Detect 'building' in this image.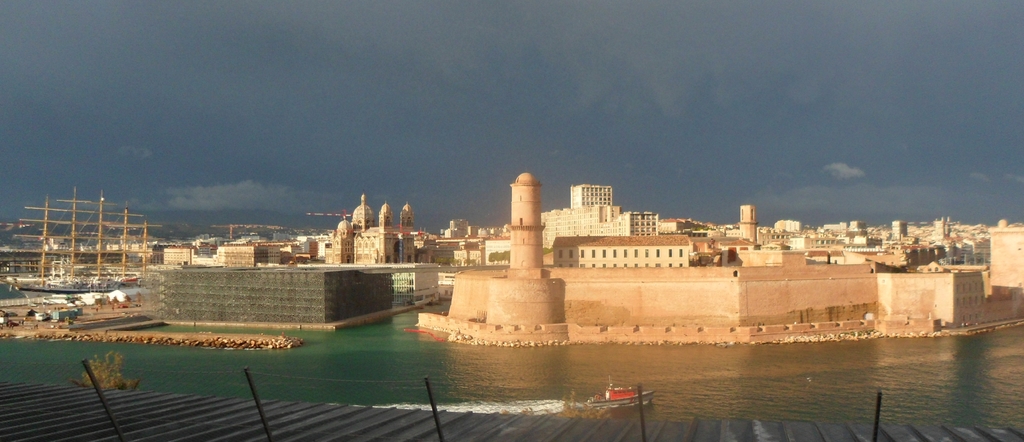
Detection: {"left": 552, "top": 233, "right": 690, "bottom": 267}.
